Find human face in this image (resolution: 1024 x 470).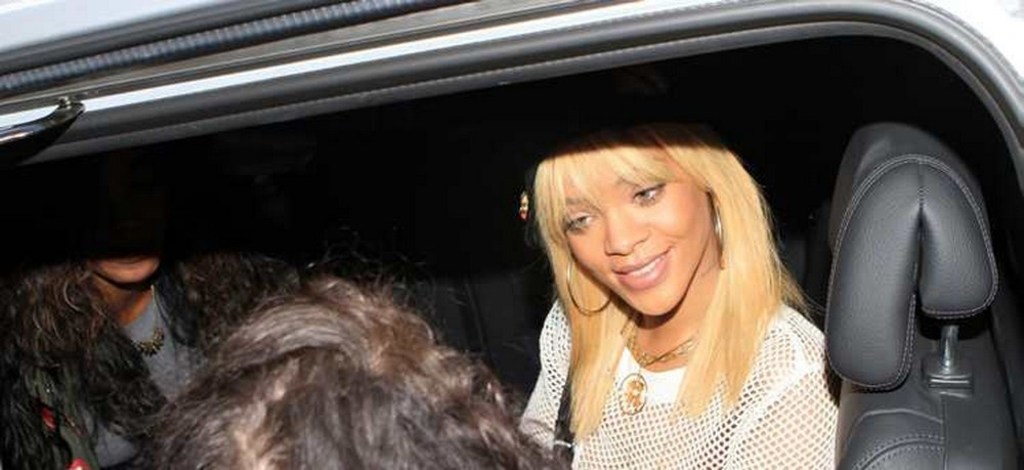
rect(560, 142, 715, 317).
